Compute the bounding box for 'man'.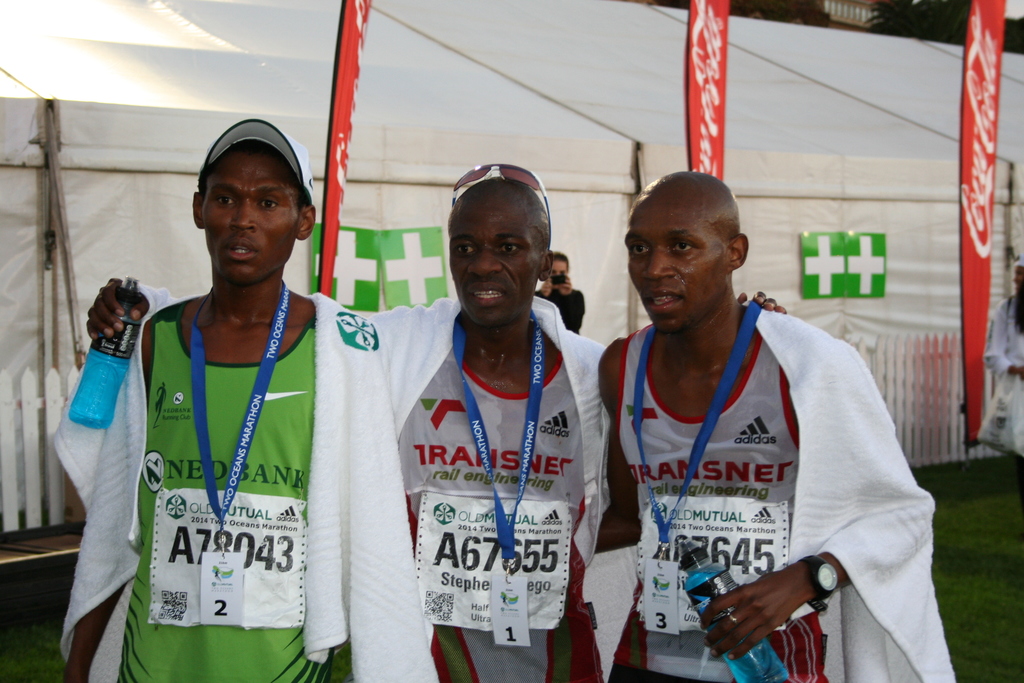
left=977, top=258, right=1023, bottom=467.
